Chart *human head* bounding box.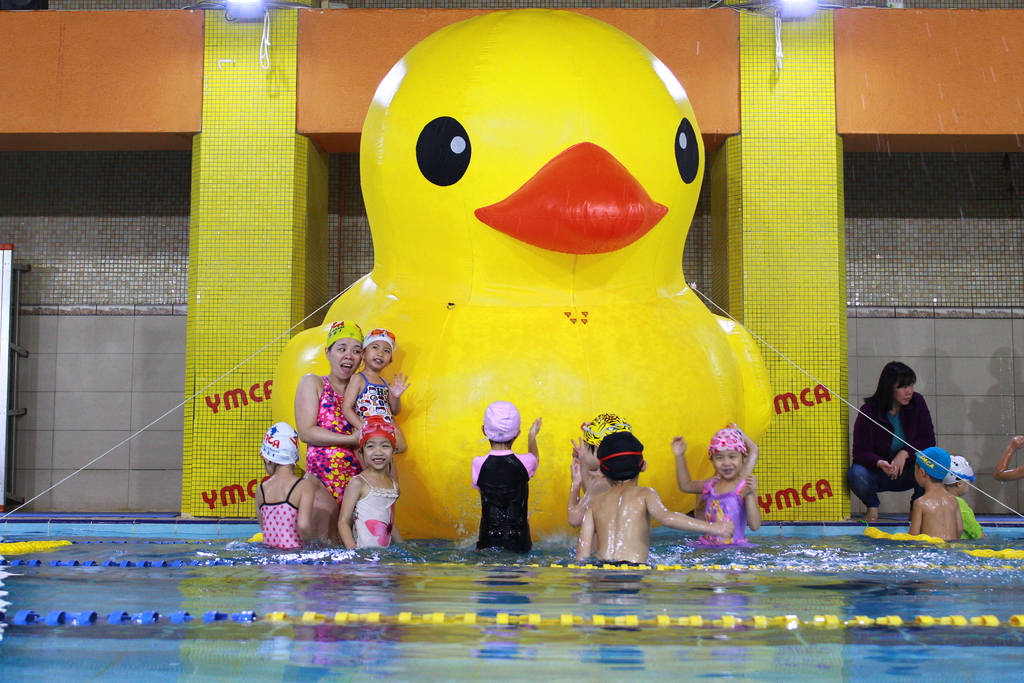
Charted: box(874, 361, 919, 406).
